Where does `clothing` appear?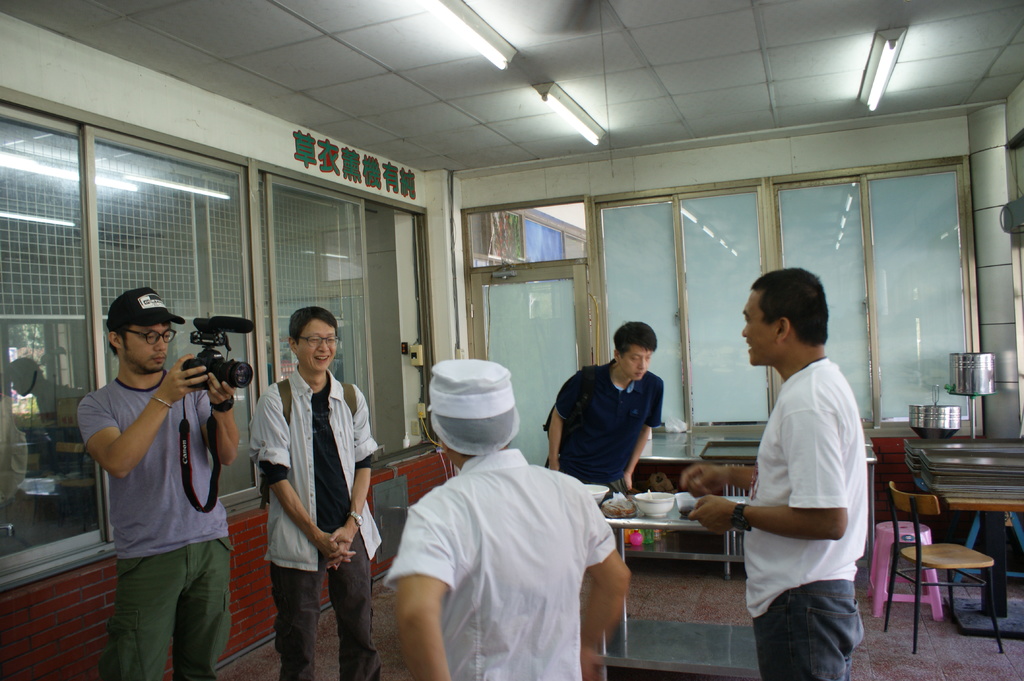
Appears at [555,361,661,501].
